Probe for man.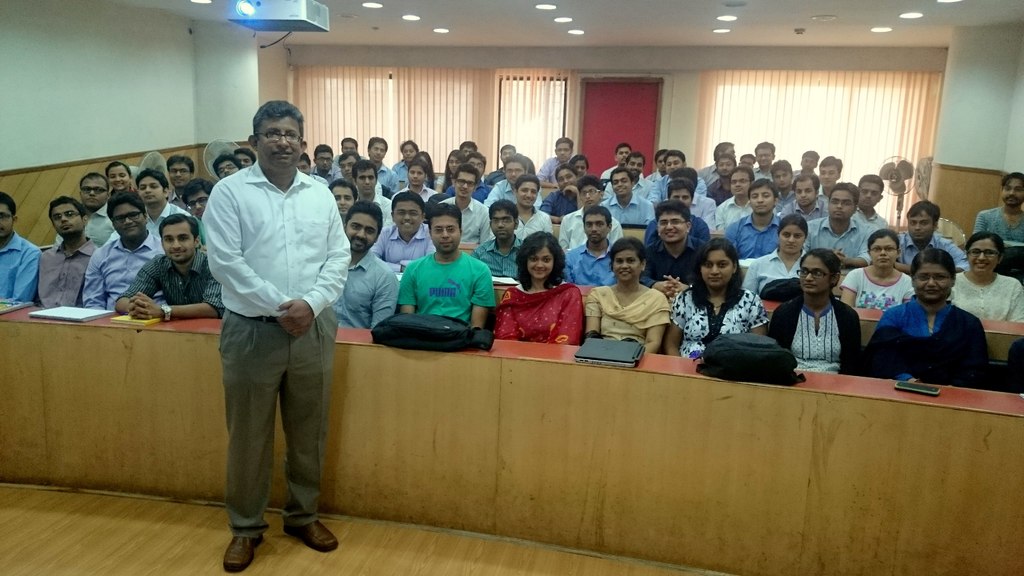
Probe result: {"x1": 166, "y1": 154, "x2": 193, "y2": 204}.
